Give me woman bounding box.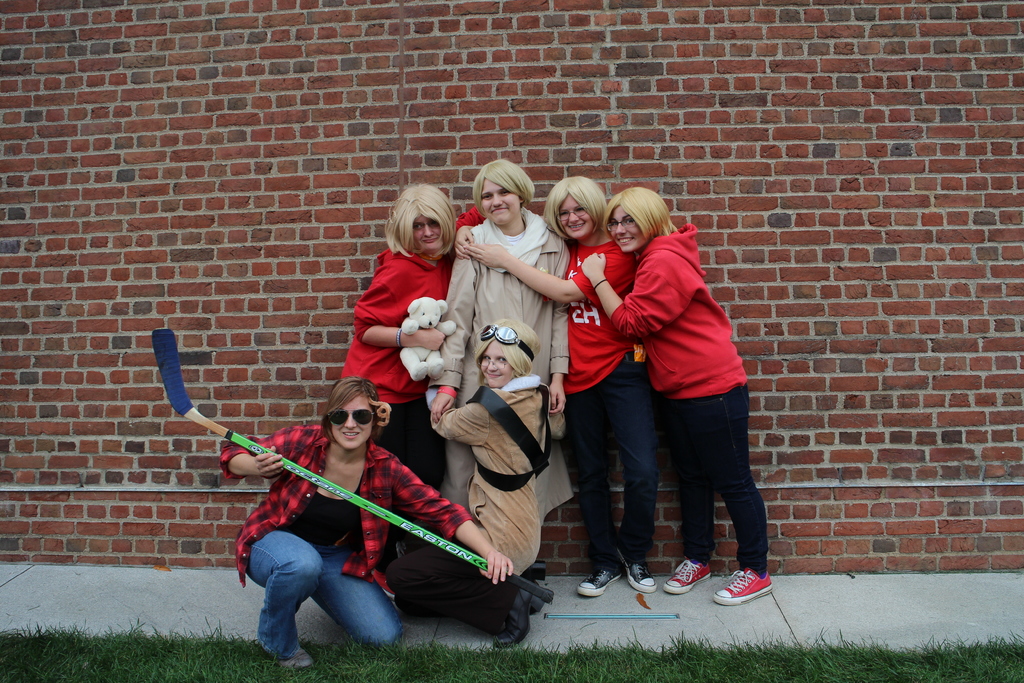
Rect(453, 174, 662, 597).
